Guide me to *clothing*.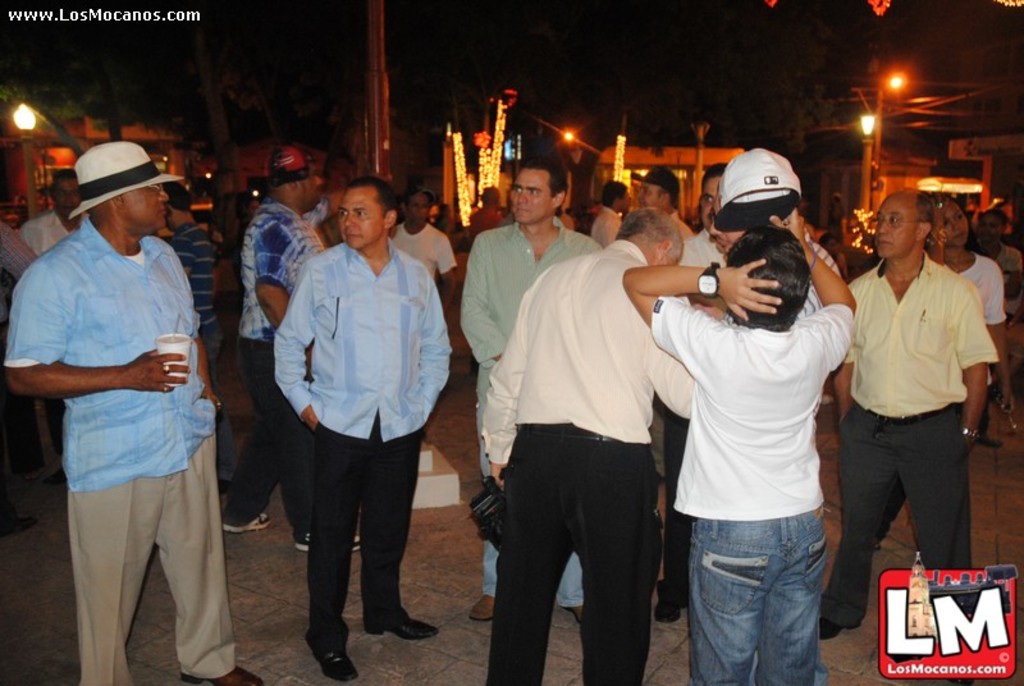
Guidance: x1=835, y1=247, x2=992, y2=630.
